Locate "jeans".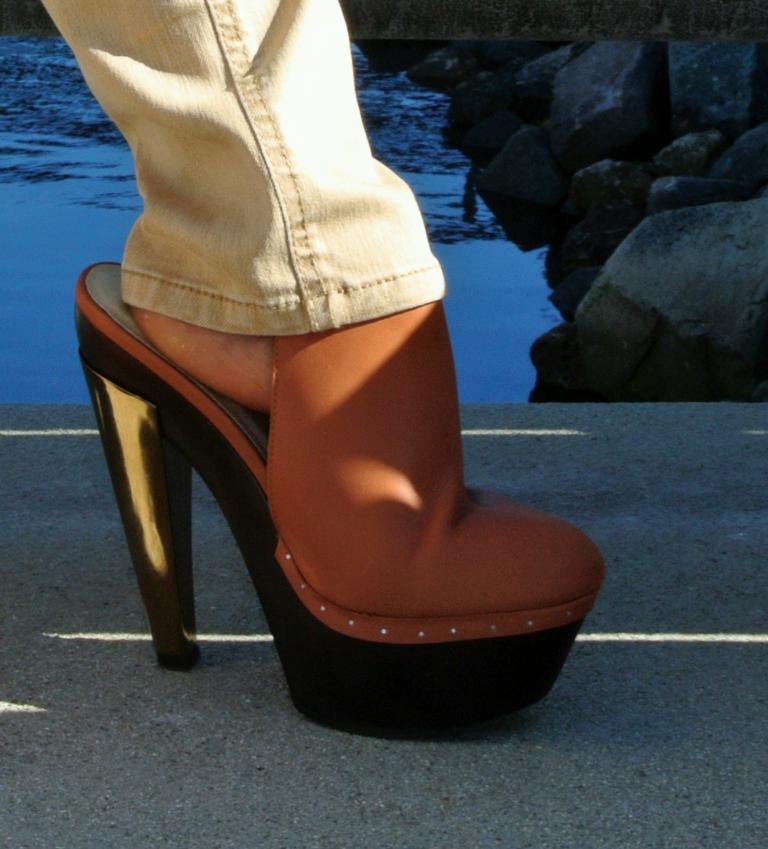
Bounding box: left=34, top=0, right=457, bottom=332.
